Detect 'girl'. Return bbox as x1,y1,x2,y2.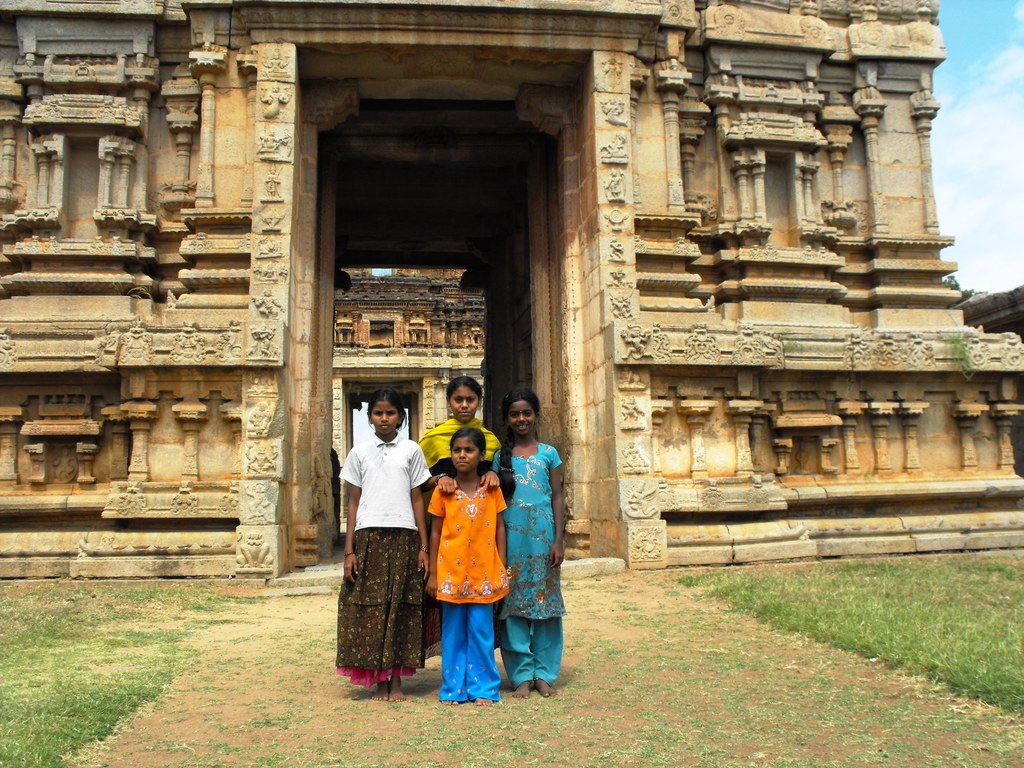
429,426,513,706.
